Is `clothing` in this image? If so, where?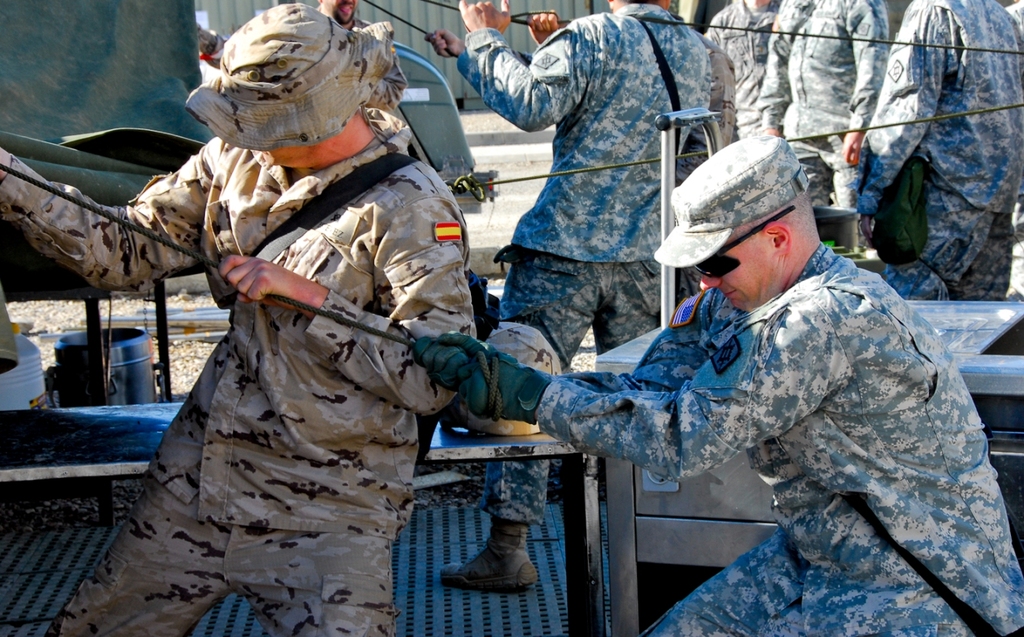
Yes, at <region>1007, 0, 1023, 42</region>.
